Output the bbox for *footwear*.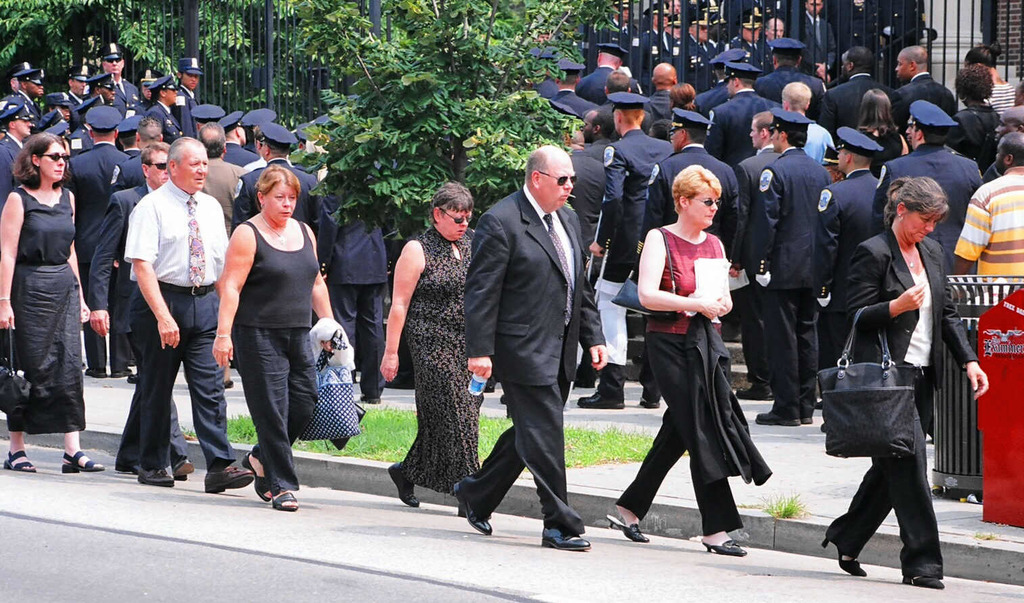
85:364:107:378.
